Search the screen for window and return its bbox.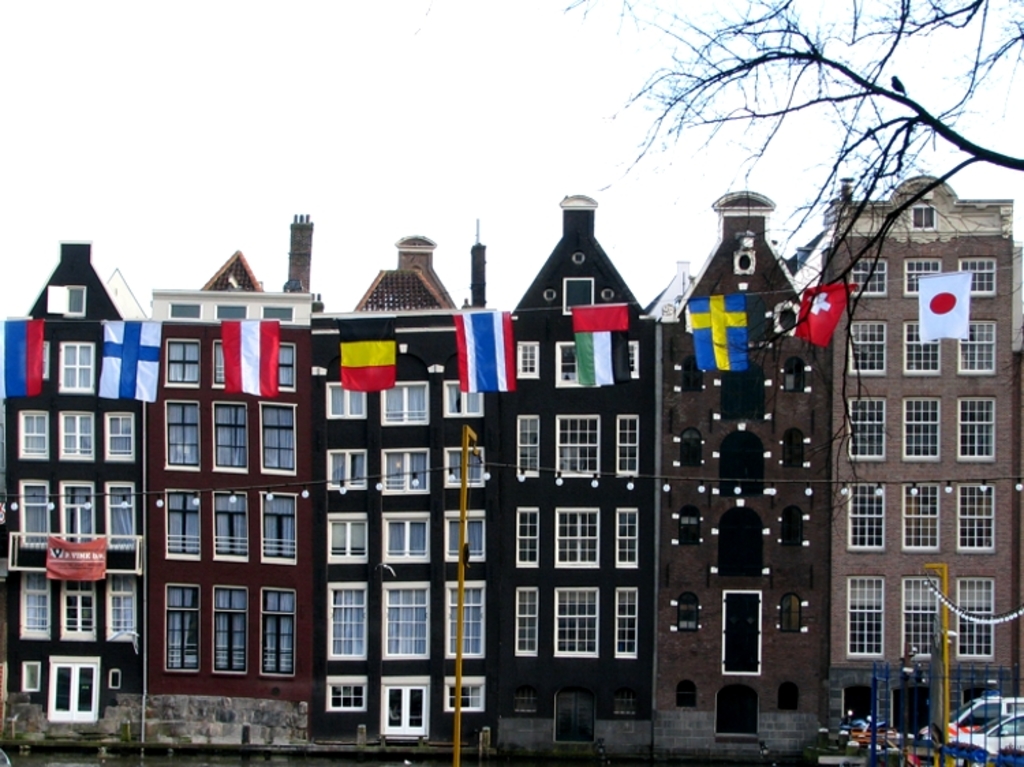
Found: left=781, top=685, right=799, bottom=707.
